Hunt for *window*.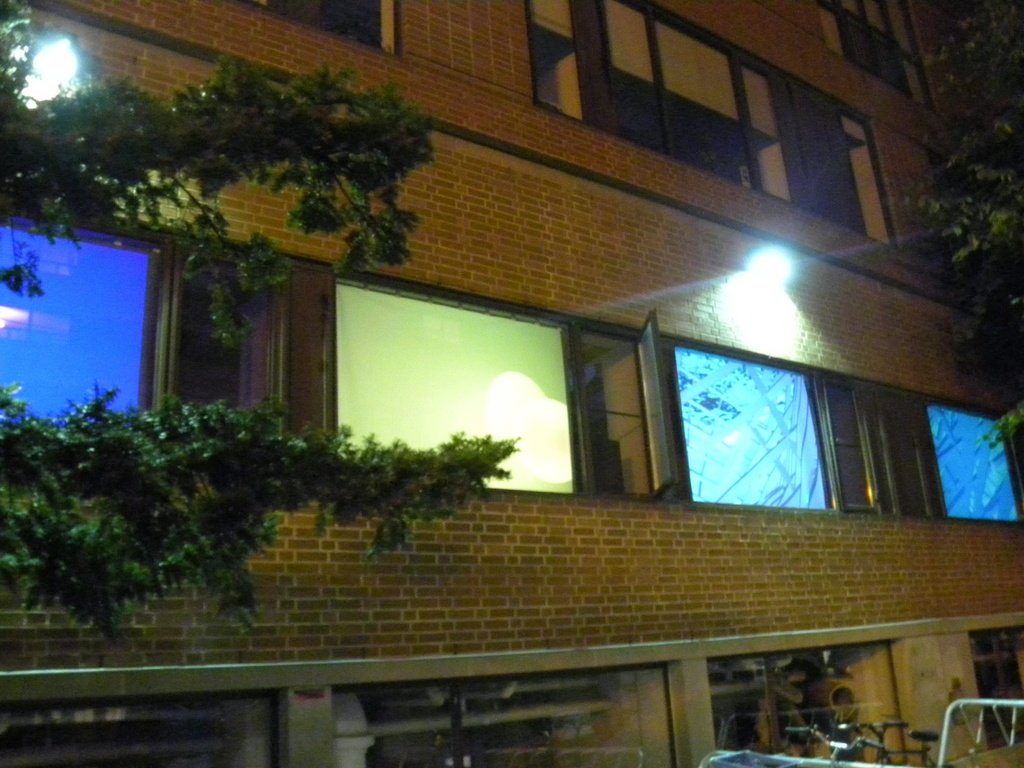
Hunted down at 900, 393, 1023, 524.
